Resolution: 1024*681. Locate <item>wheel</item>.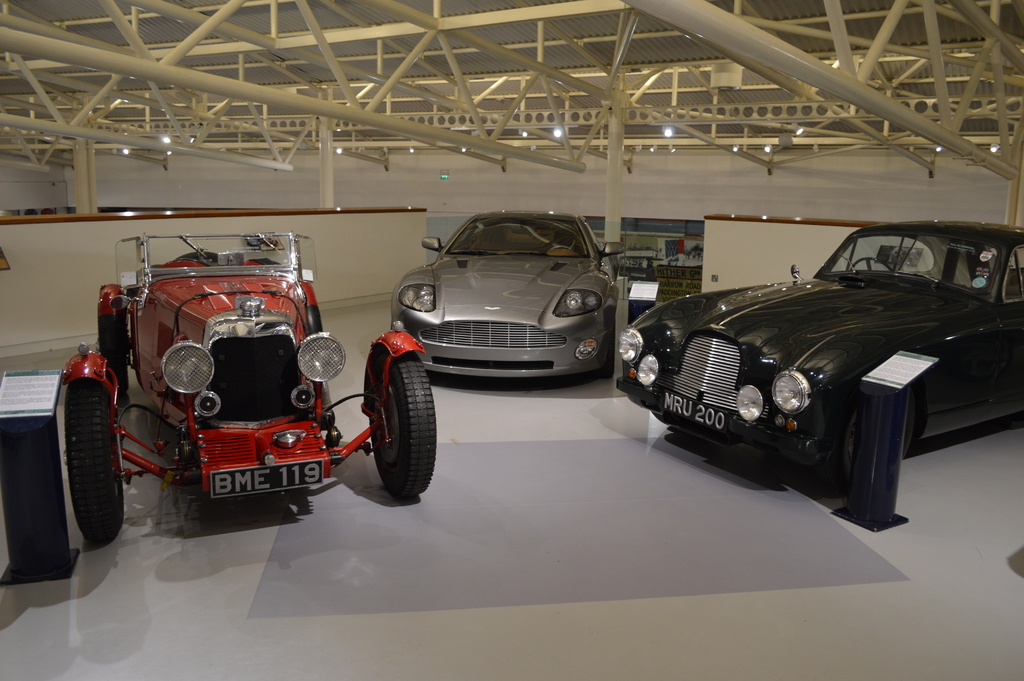
x1=840 y1=391 x2=904 y2=481.
